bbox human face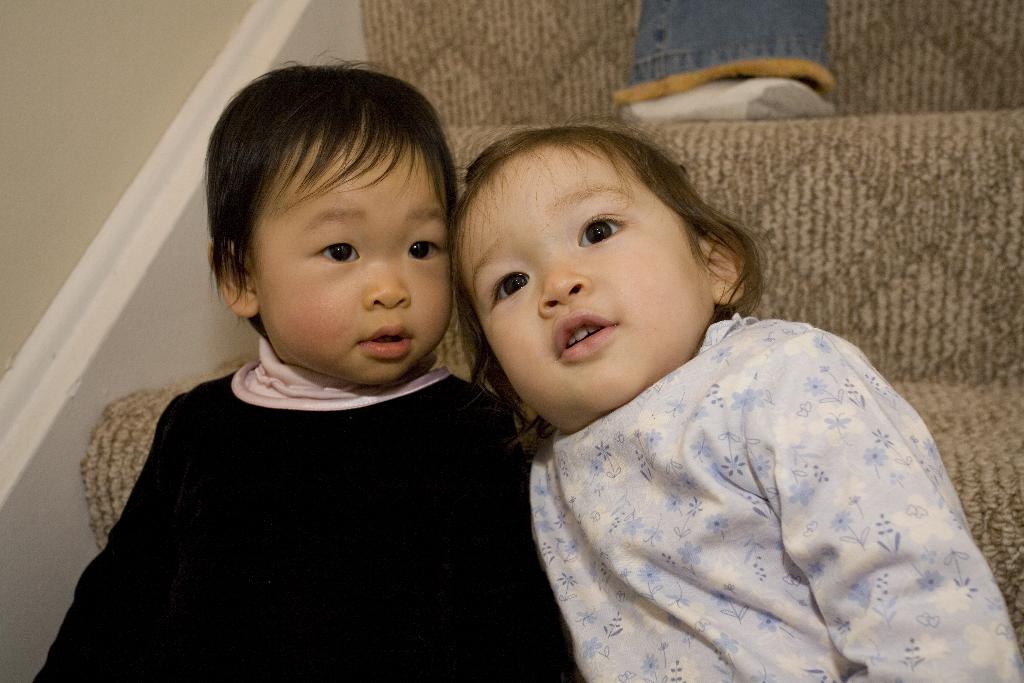
(451, 135, 716, 436)
